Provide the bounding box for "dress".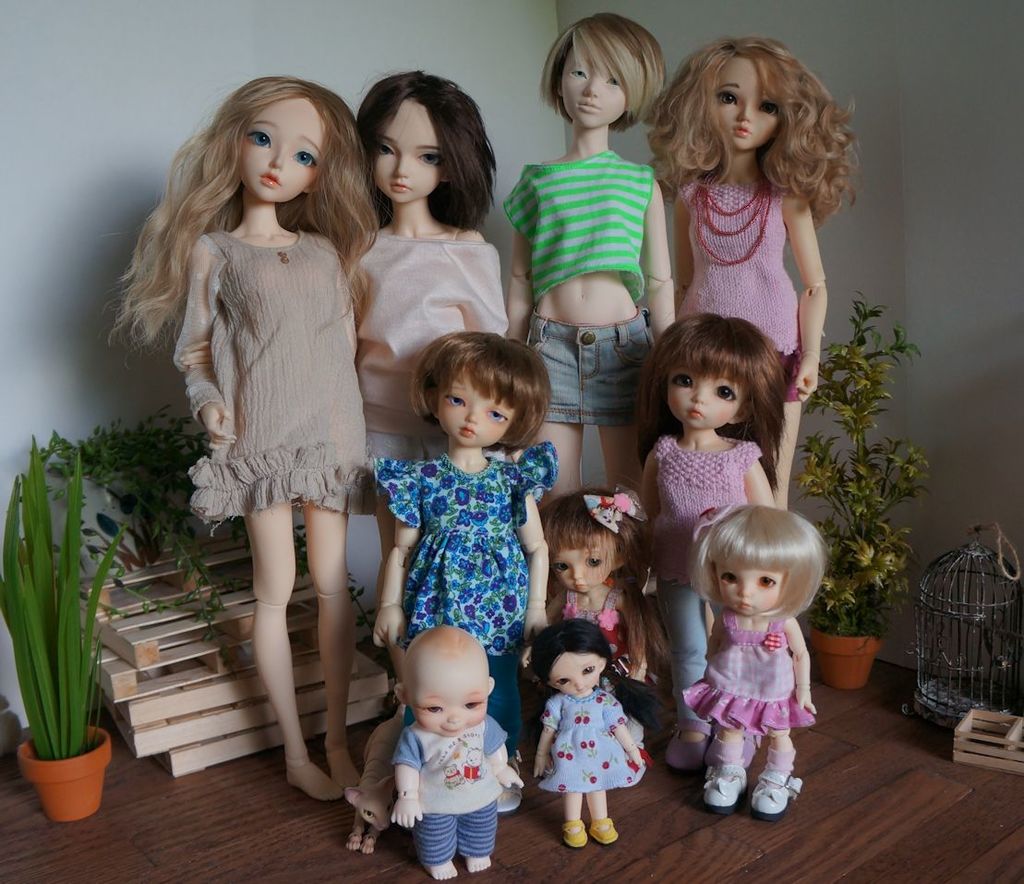
x1=173 y1=222 x2=367 y2=535.
